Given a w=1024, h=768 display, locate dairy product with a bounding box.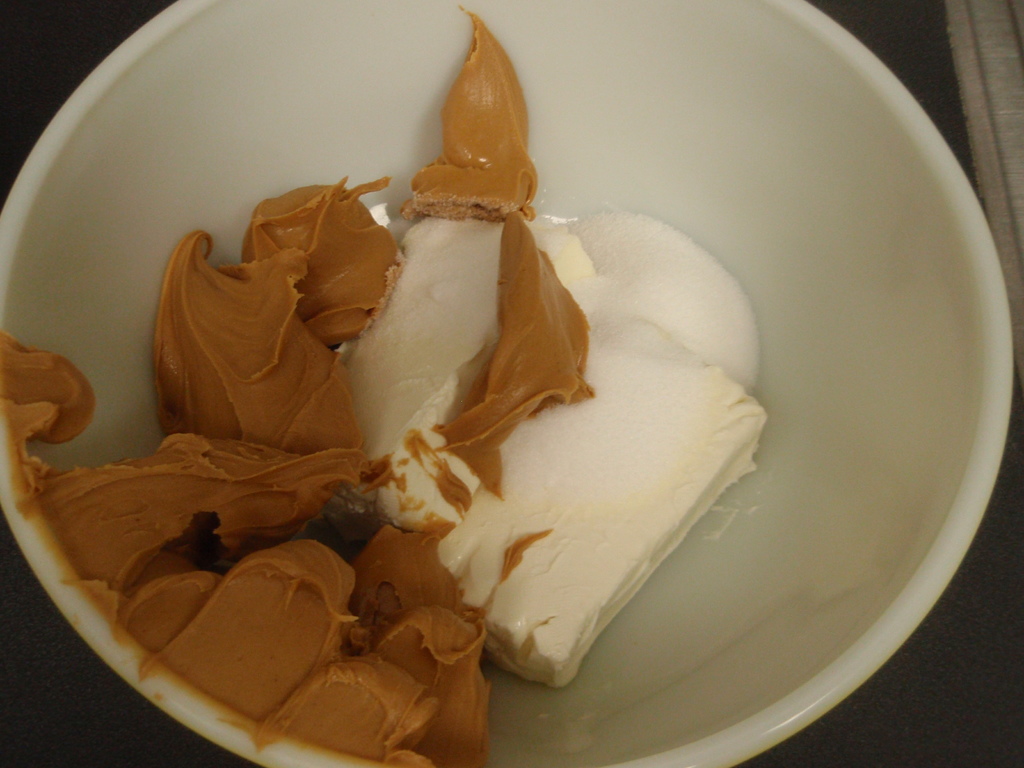
Located: crop(54, 81, 861, 712).
